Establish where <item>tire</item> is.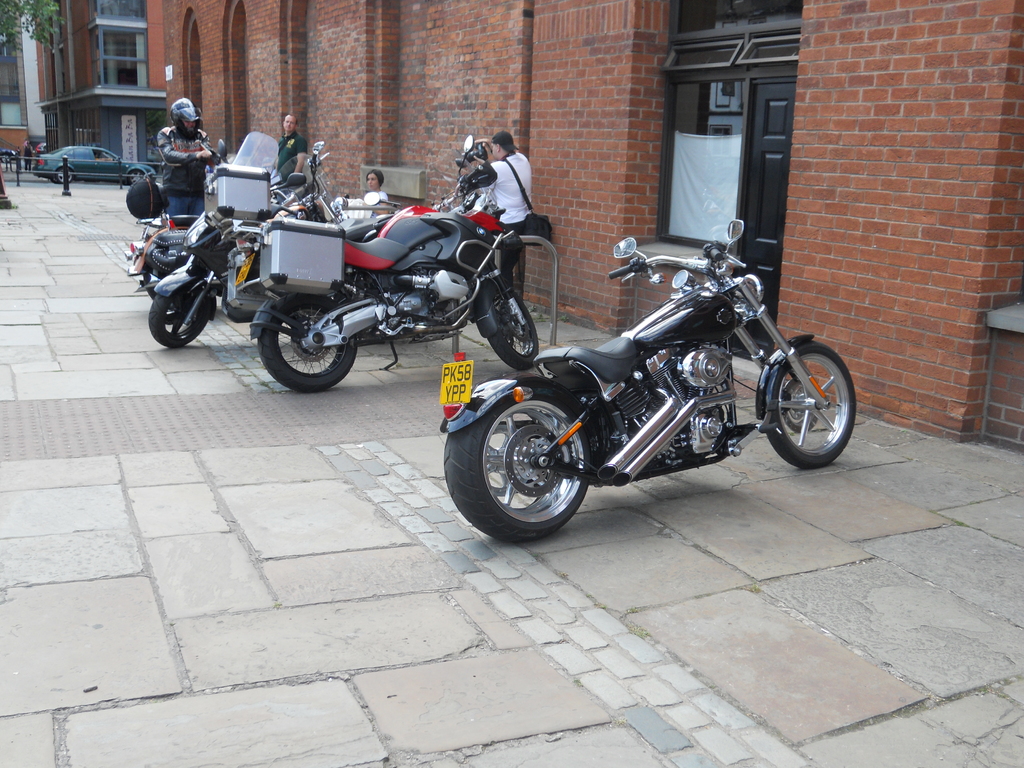
Established at Rect(53, 164, 76, 186).
